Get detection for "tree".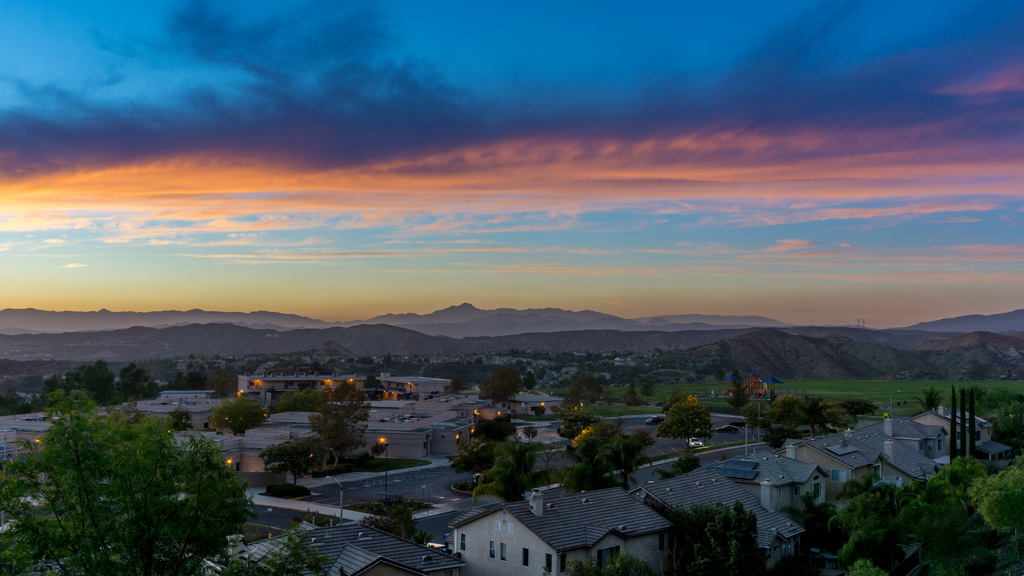
Detection: locate(720, 374, 749, 417).
